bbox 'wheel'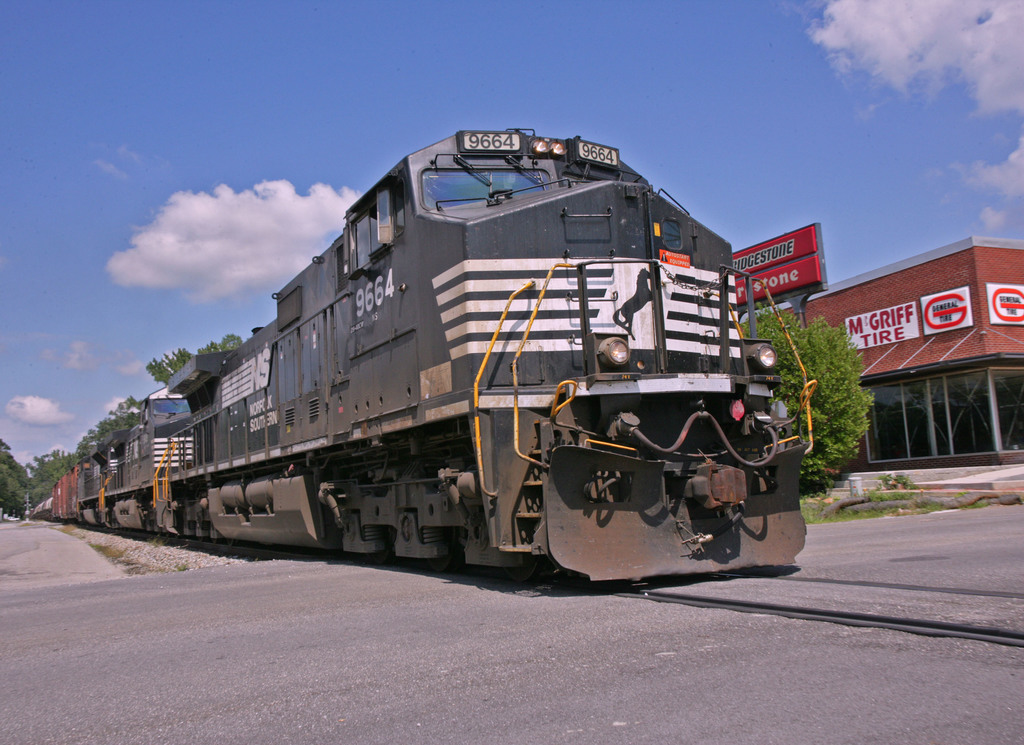
detection(365, 547, 390, 566)
